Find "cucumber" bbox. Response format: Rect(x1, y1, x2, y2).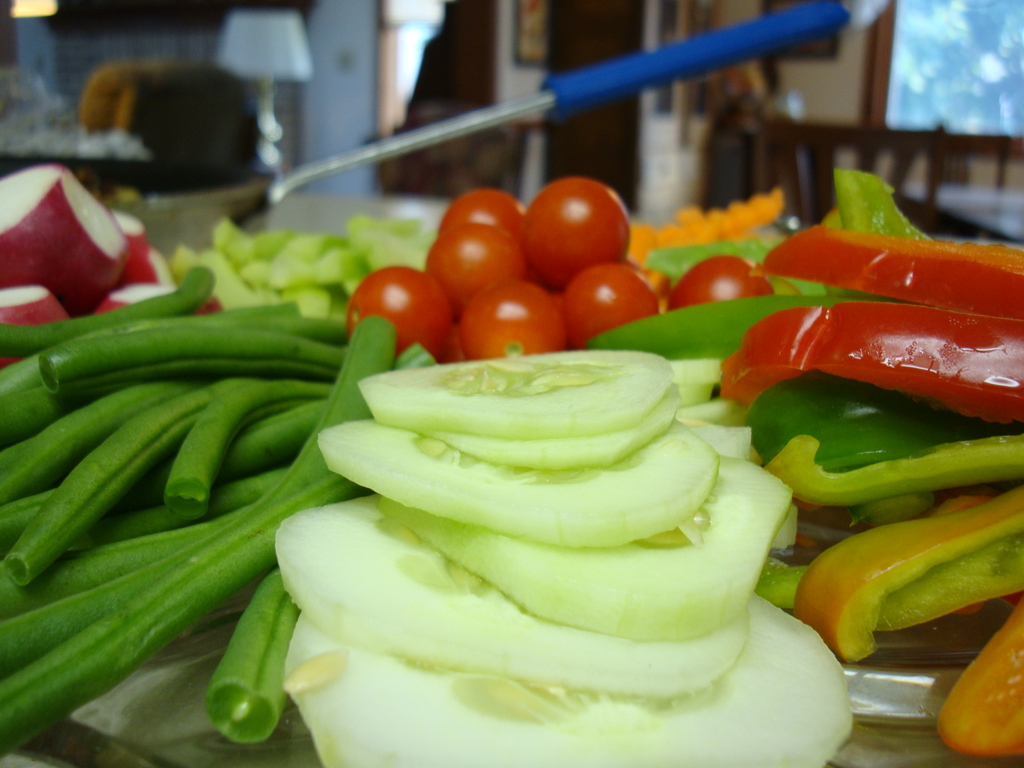
Rect(357, 346, 675, 439).
